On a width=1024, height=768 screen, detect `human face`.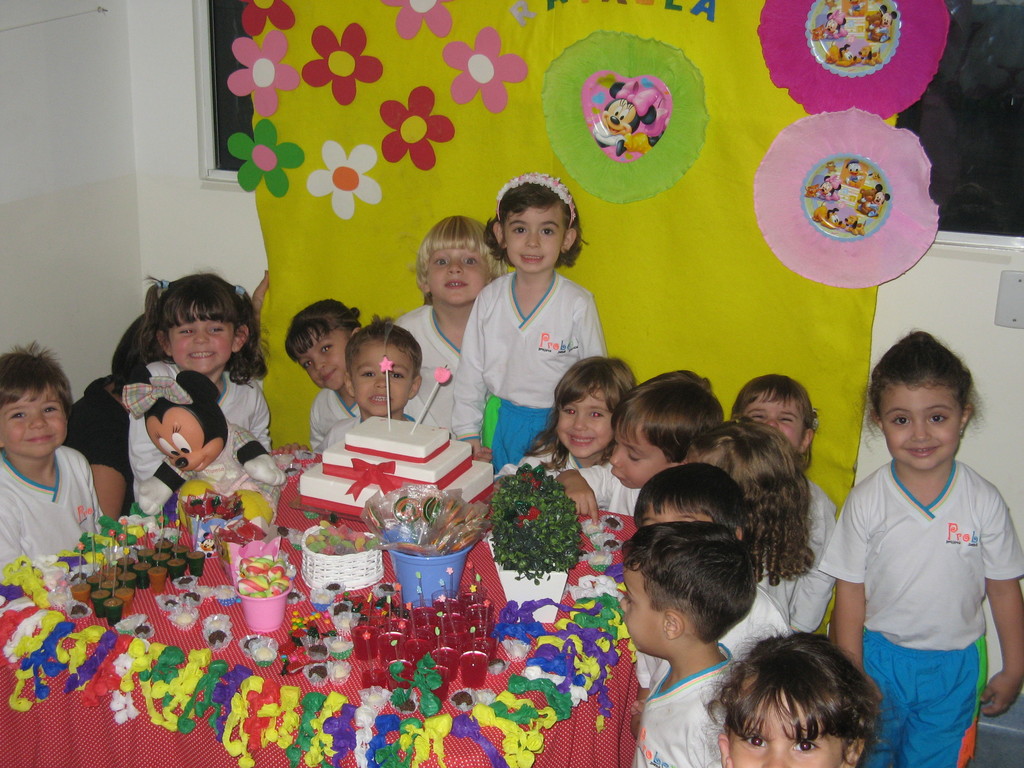
880:385:963:465.
